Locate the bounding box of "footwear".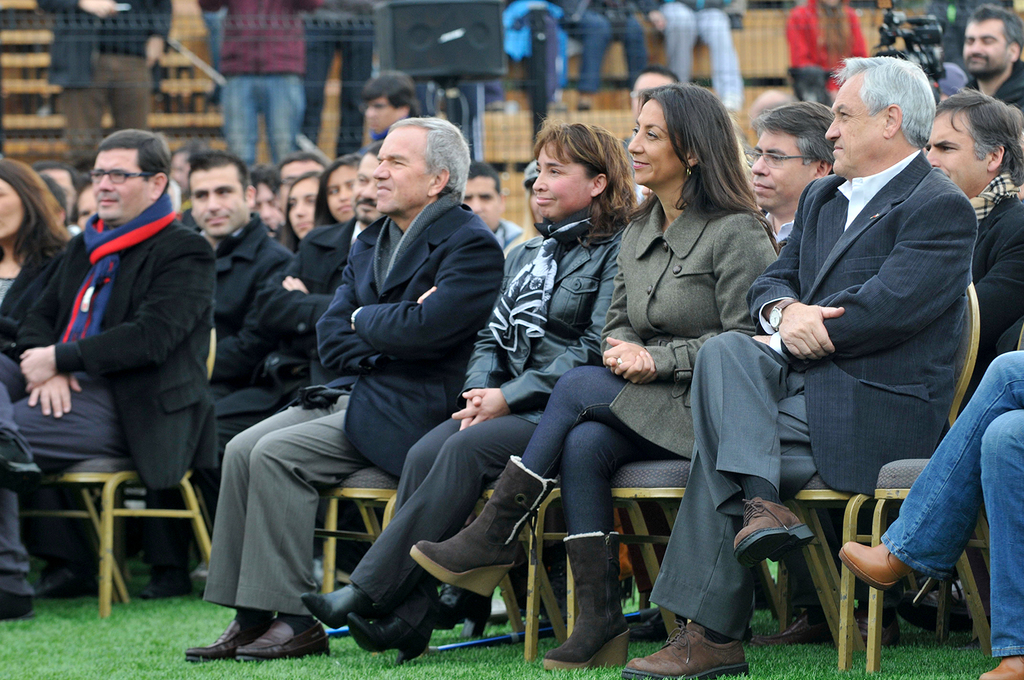
Bounding box: select_region(0, 576, 46, 621).
